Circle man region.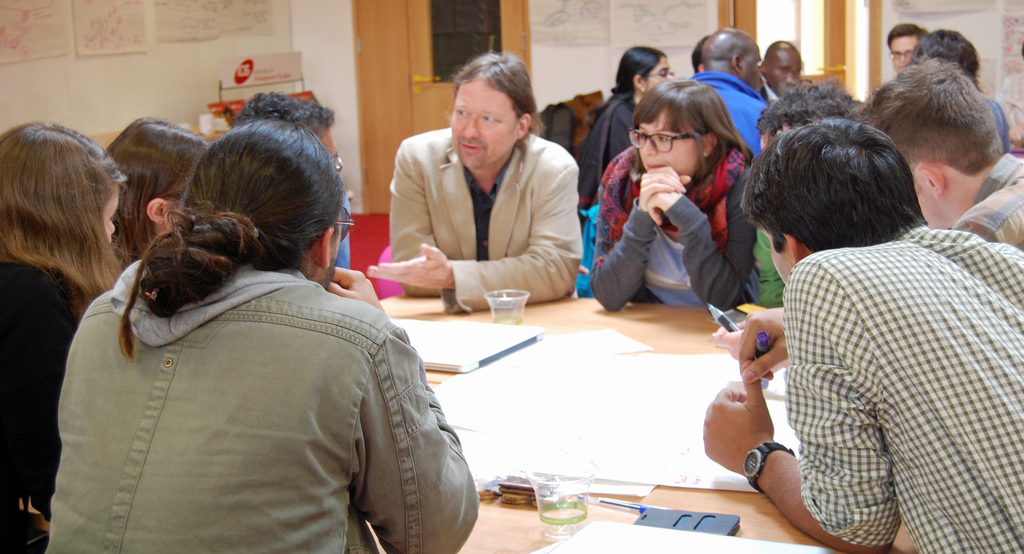
Region: select_region(45, 119, 487, 553).
